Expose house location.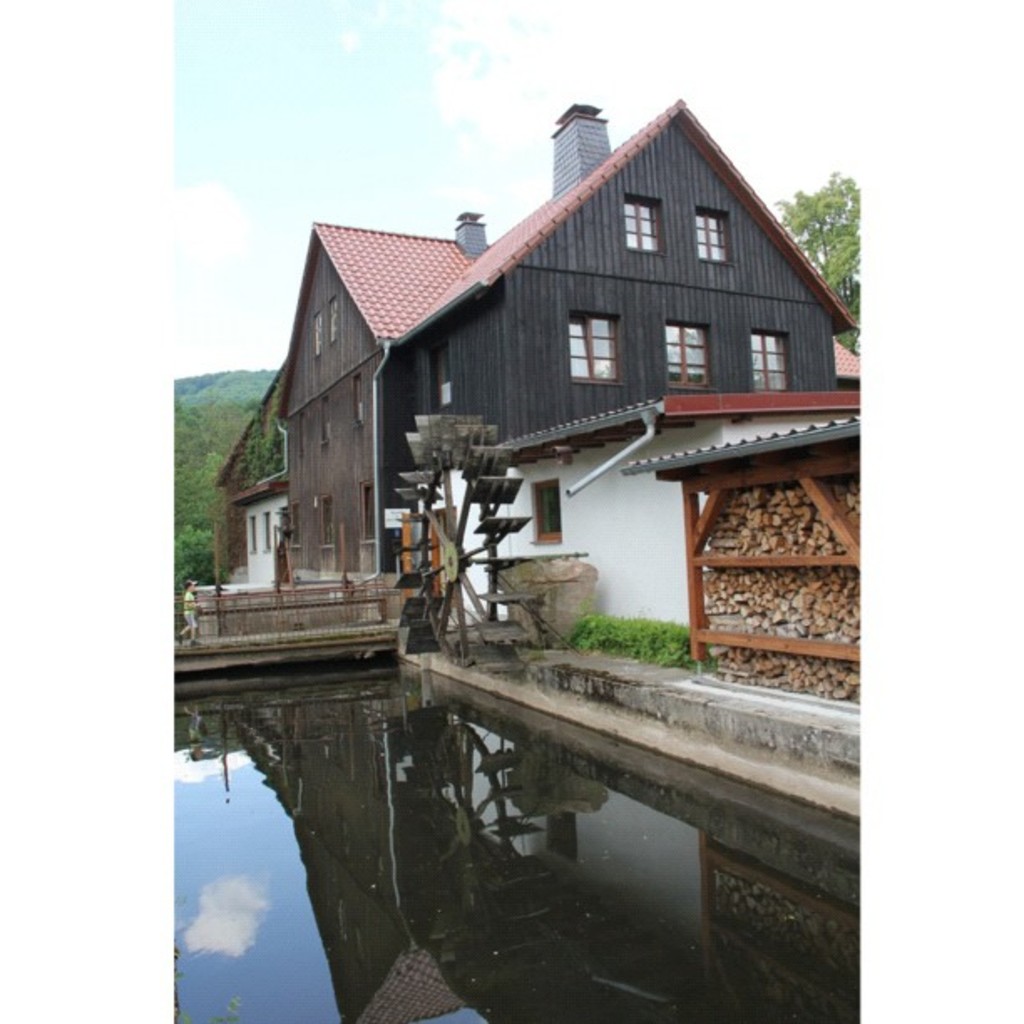
Exposed at 258/84/888/658.
